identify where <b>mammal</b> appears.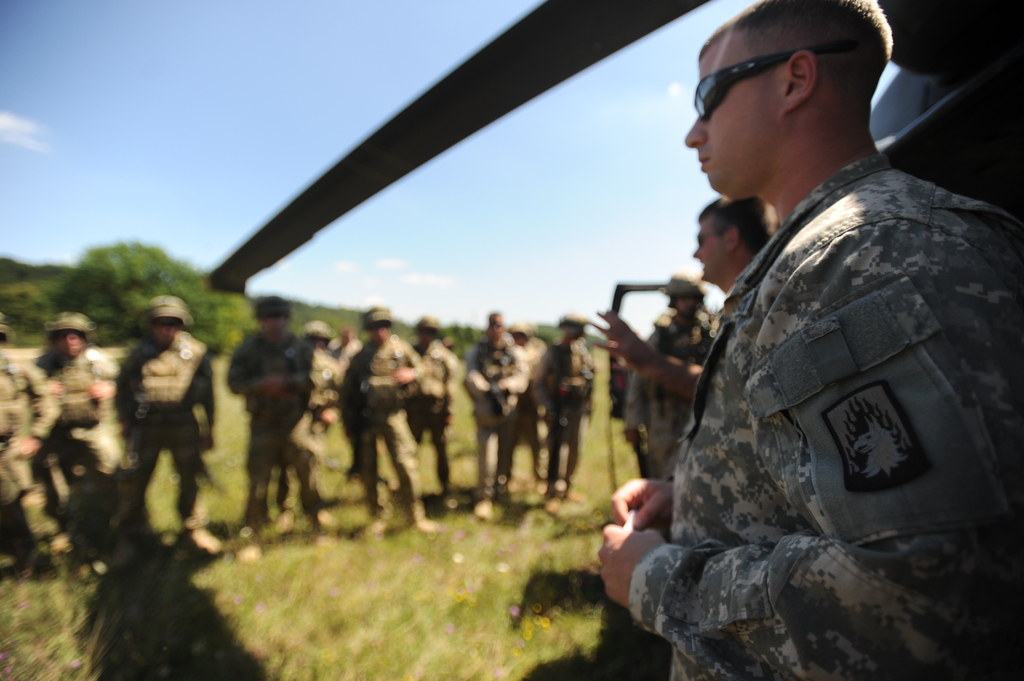
Appears at select_region(230, 300, 317, 527).
